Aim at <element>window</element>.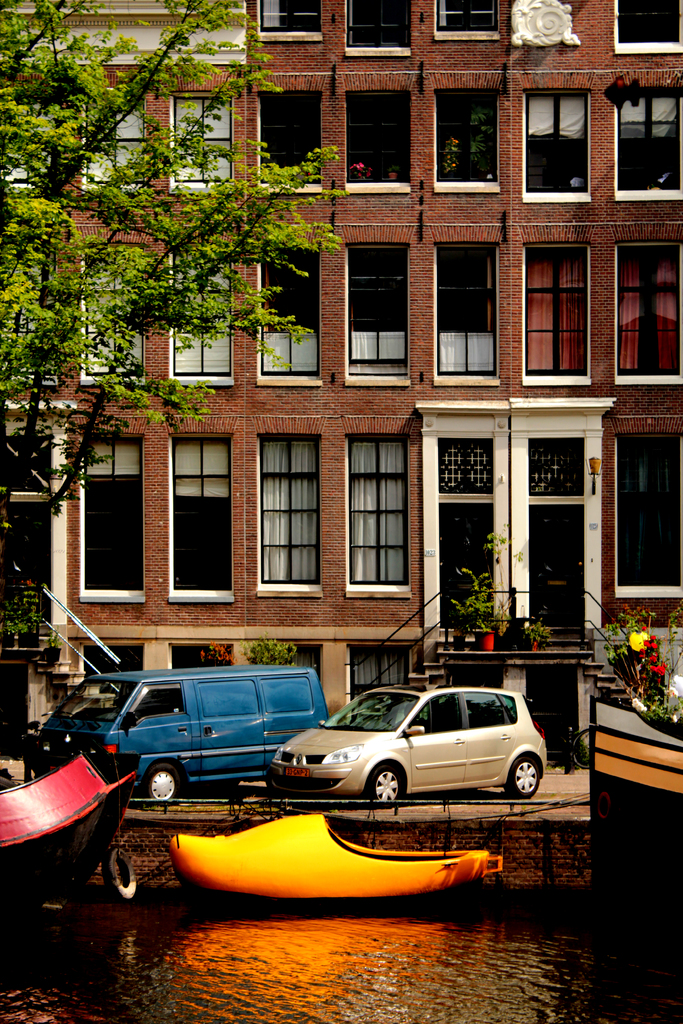
Aimed at [x1=173, y1=438, x2=236, y2=593].
